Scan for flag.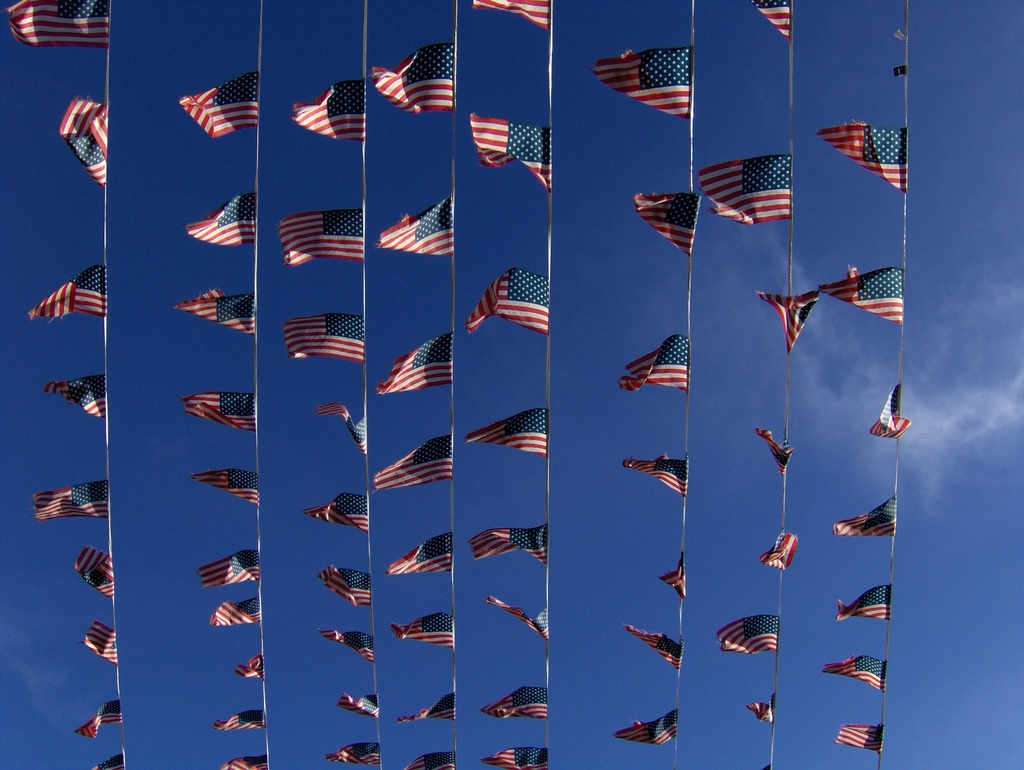
Scan result: bbox=[307, 490, 374, 535].
